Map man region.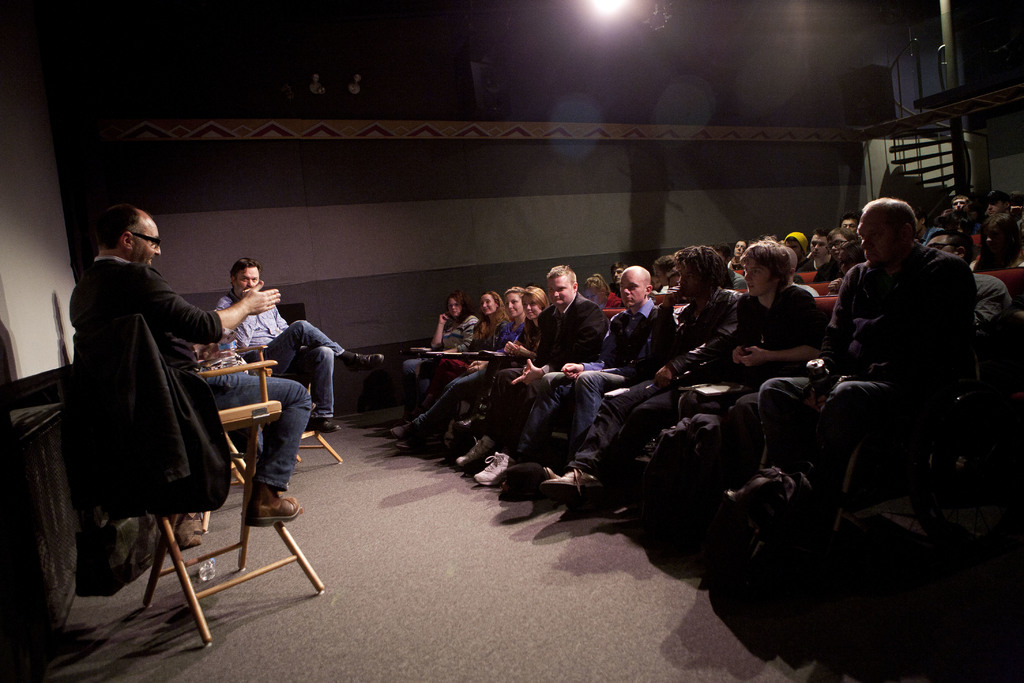
Mapped to box(214, 256, 390, 433).
